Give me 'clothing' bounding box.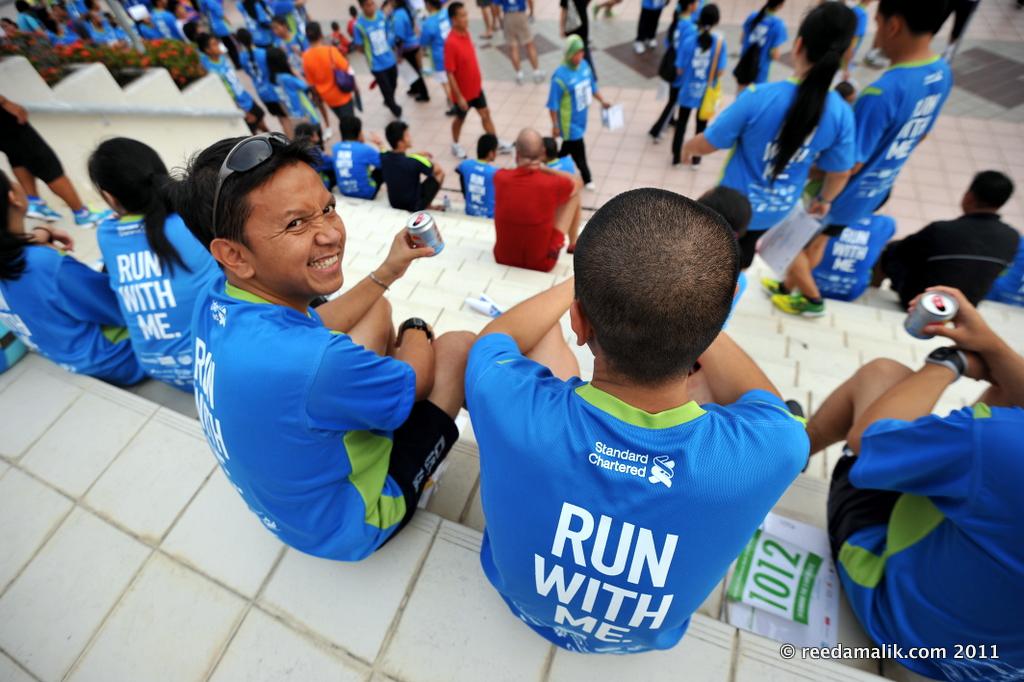
<box>308,145,337,185</box>.
